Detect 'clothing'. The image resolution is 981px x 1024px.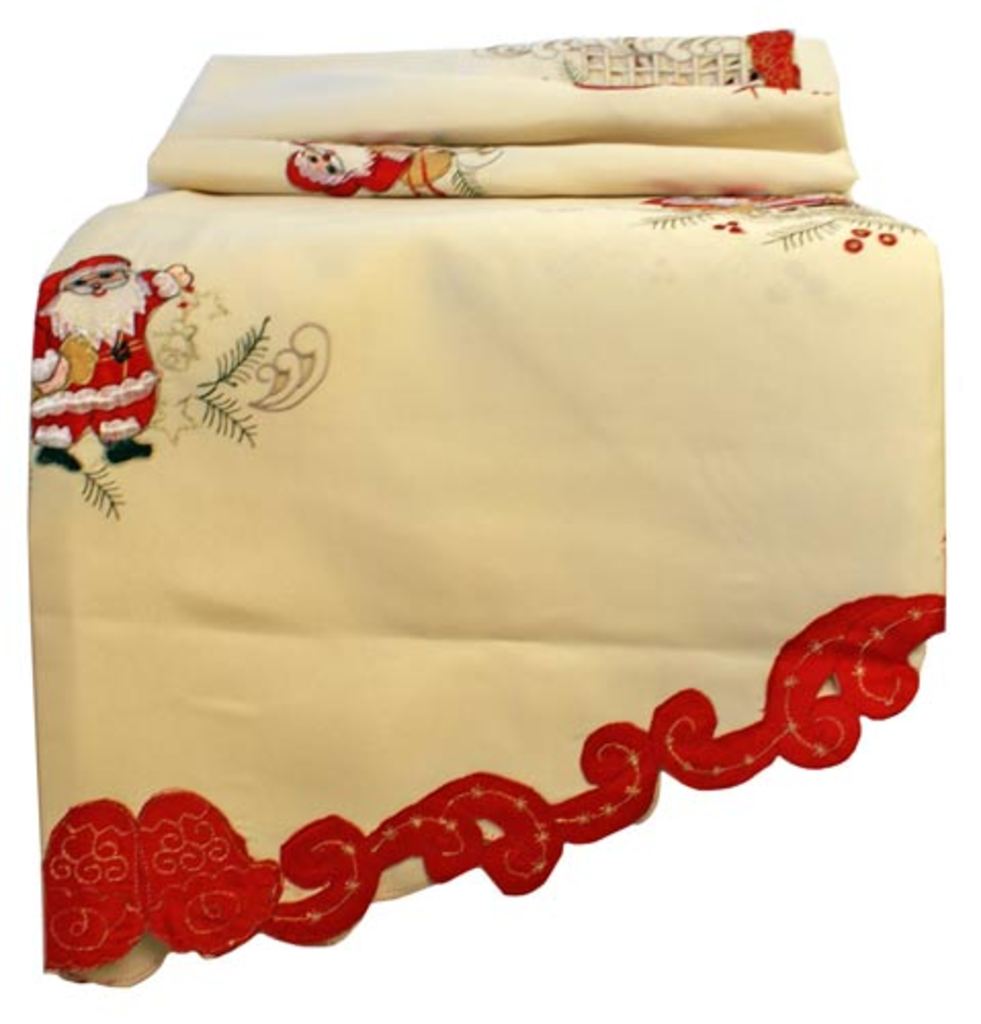
x1=322 y1=145 x2=414 y2=195.
